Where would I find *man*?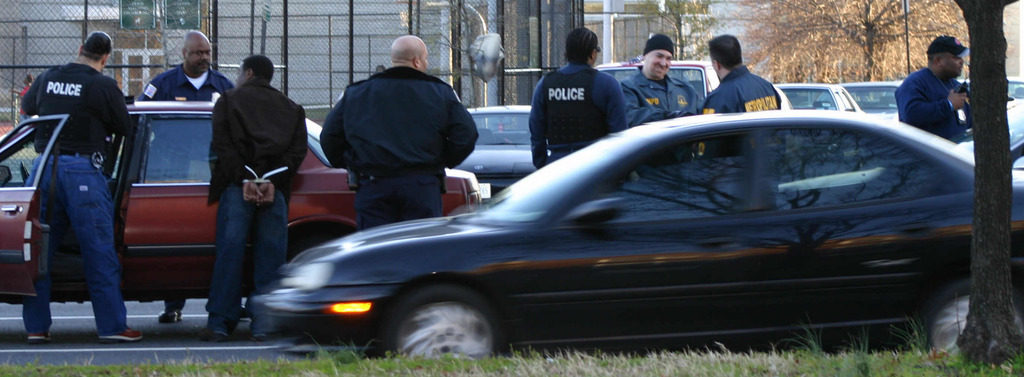
At BBox(211, 60, 306, 342).
